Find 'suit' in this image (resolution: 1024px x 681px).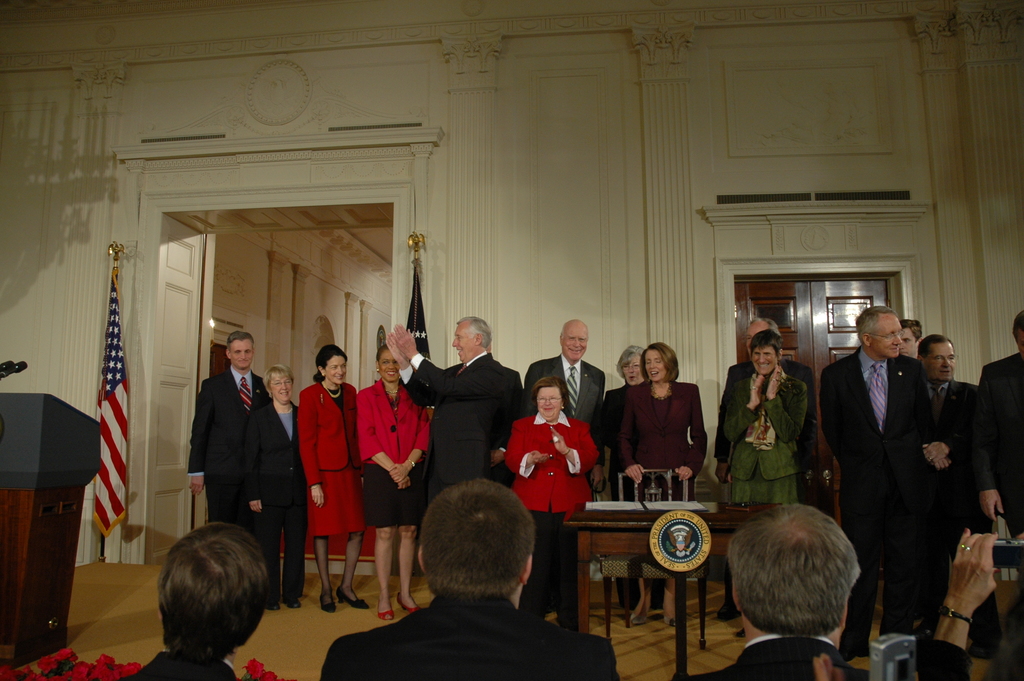
[left=406, top=354, right=507, bottom=498].
